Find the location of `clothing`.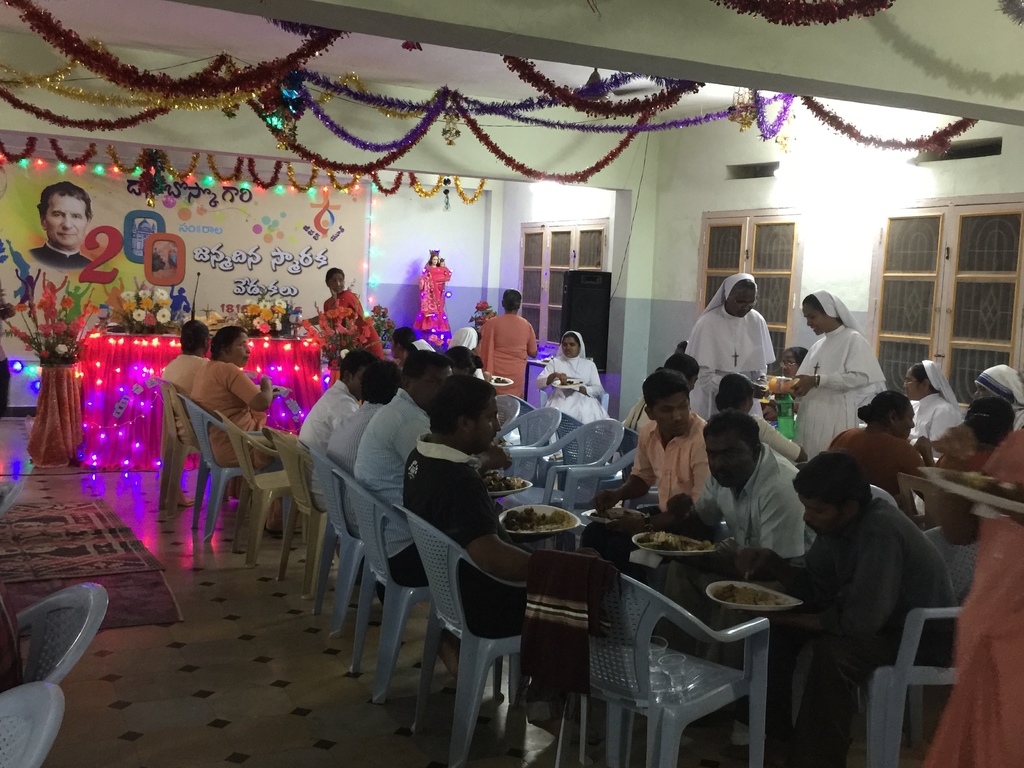
Location: [x1=684, y1=274, x2=776, y2=421].
